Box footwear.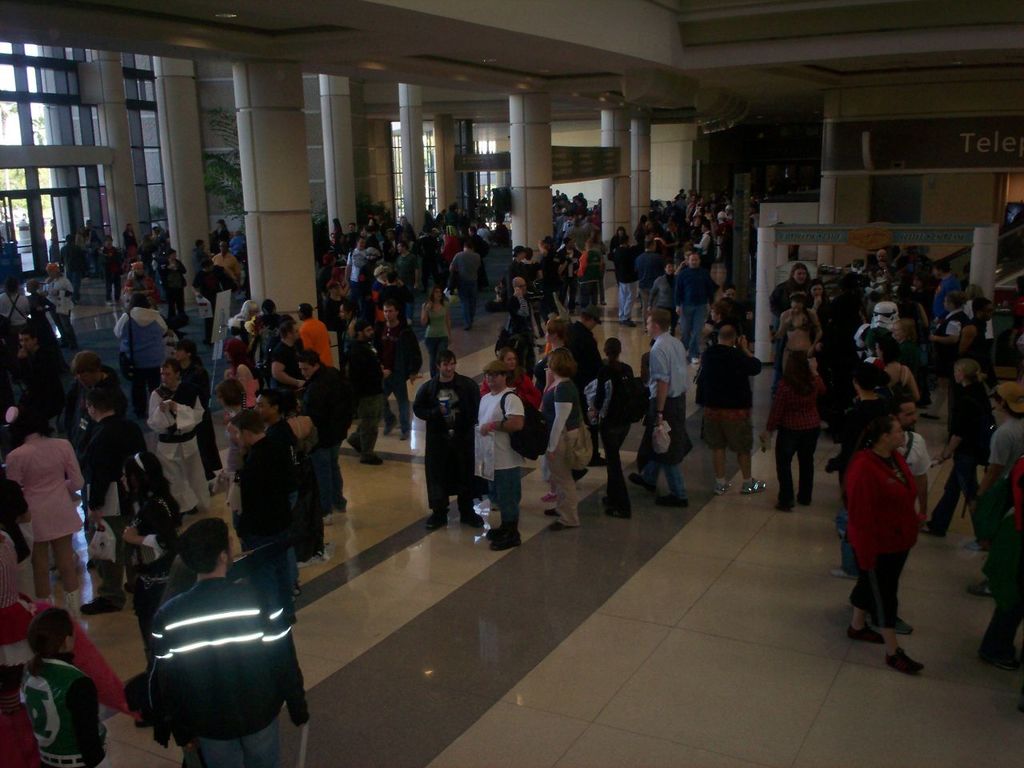
pyautogui.locateOnScreen(602, 494, 610, 504).
